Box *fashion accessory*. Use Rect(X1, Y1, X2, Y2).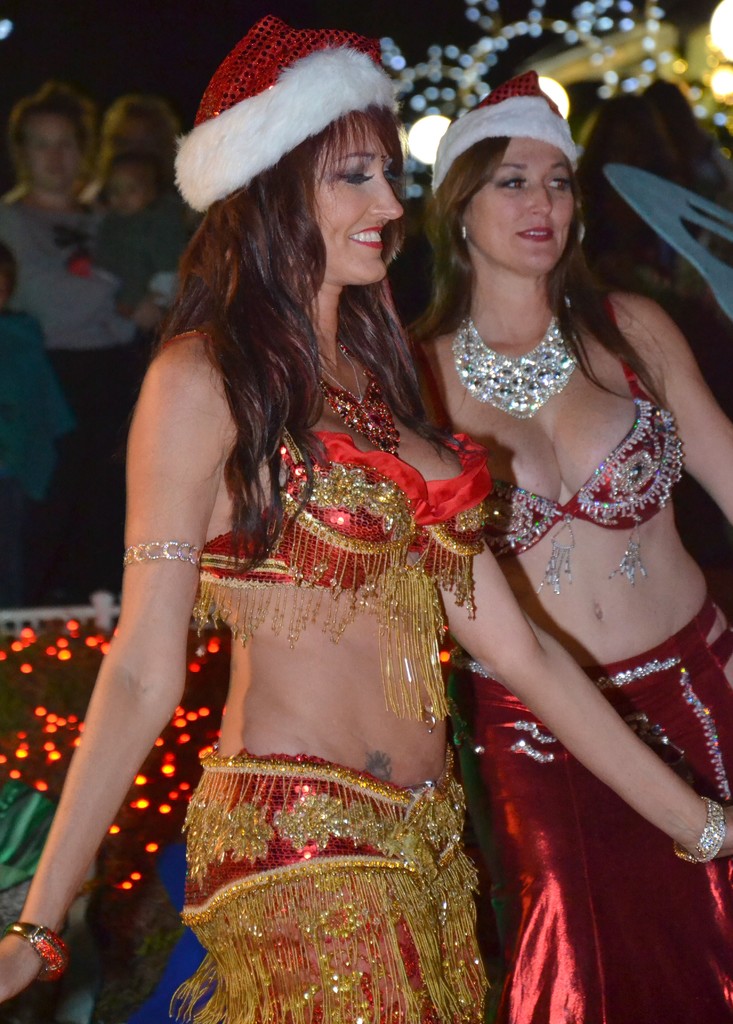
Rect(308, 370, 392, 459).
